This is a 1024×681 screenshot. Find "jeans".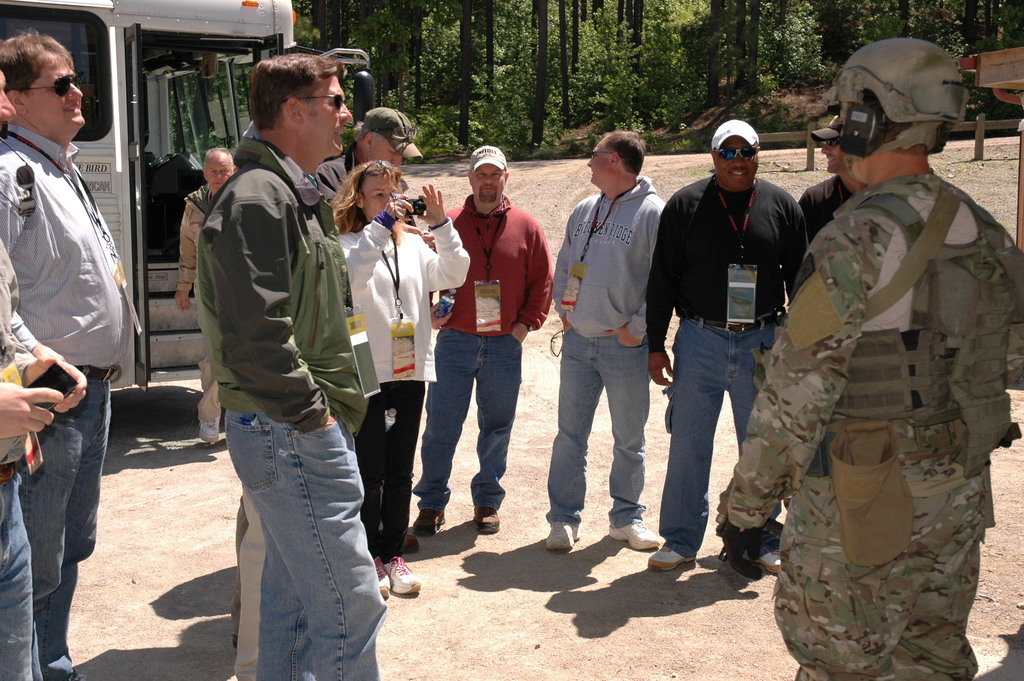
Bounding box: select_region(209, 411, 386, 675).
